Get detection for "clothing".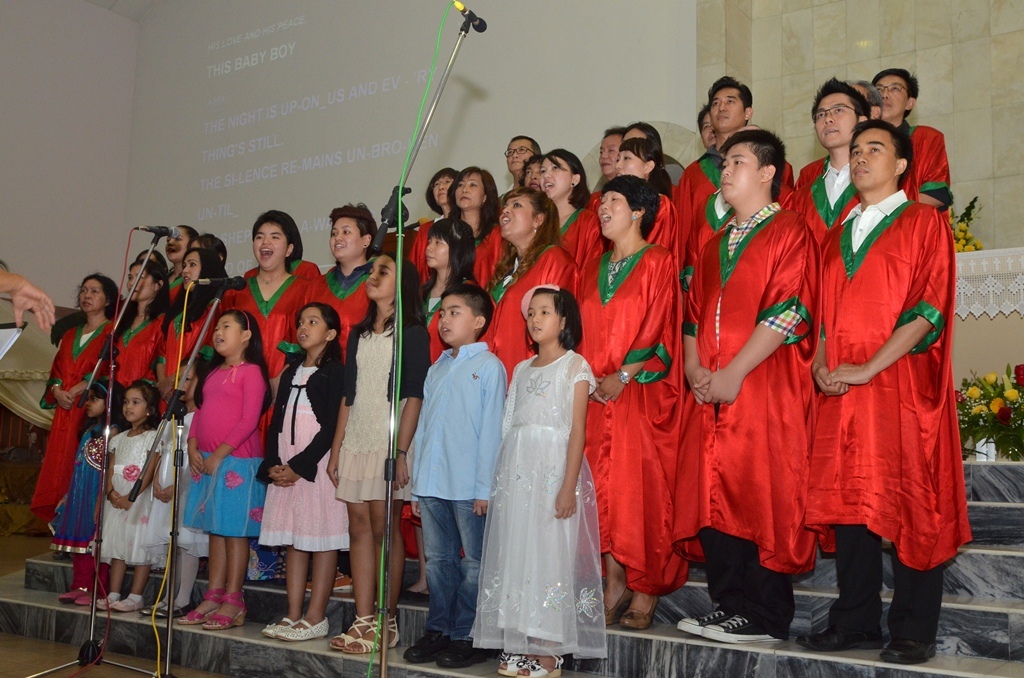
Detection: <box>217,273,333,391</box>.
